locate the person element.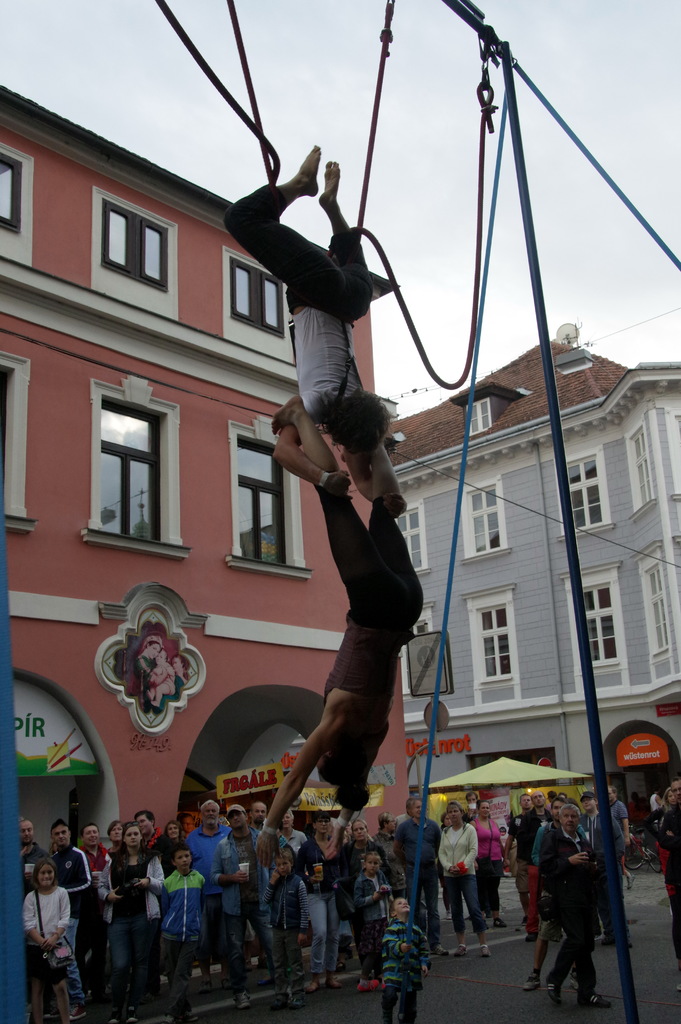
Element bbox: 259:400:422:836.
